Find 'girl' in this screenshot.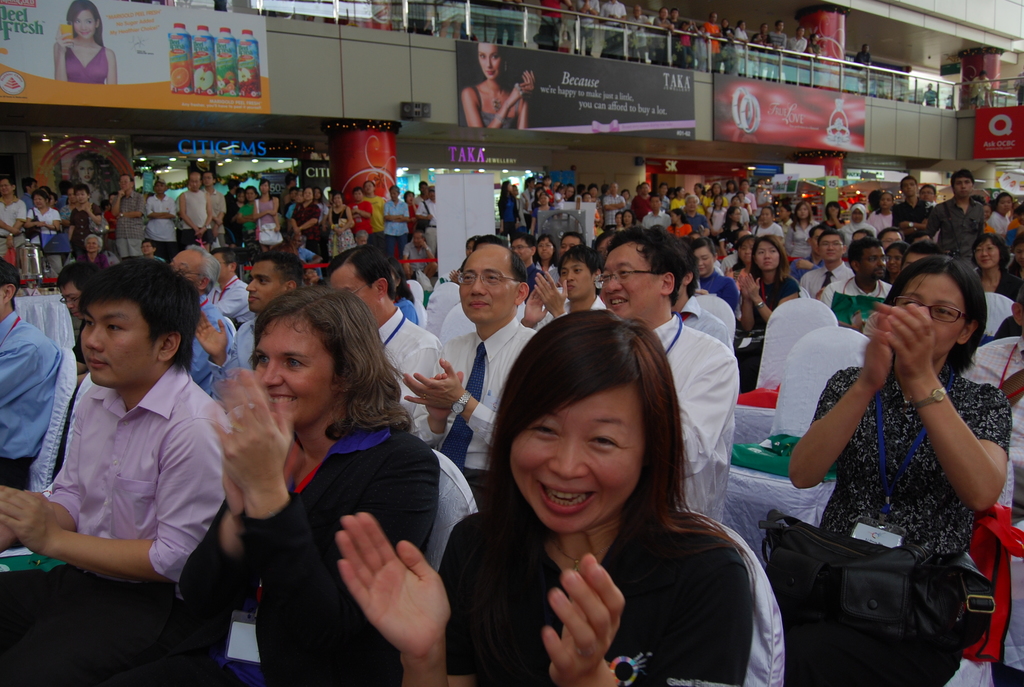
The bounding box for 'girl' is <bbox>49, 2, 127, 98</bbox>.
